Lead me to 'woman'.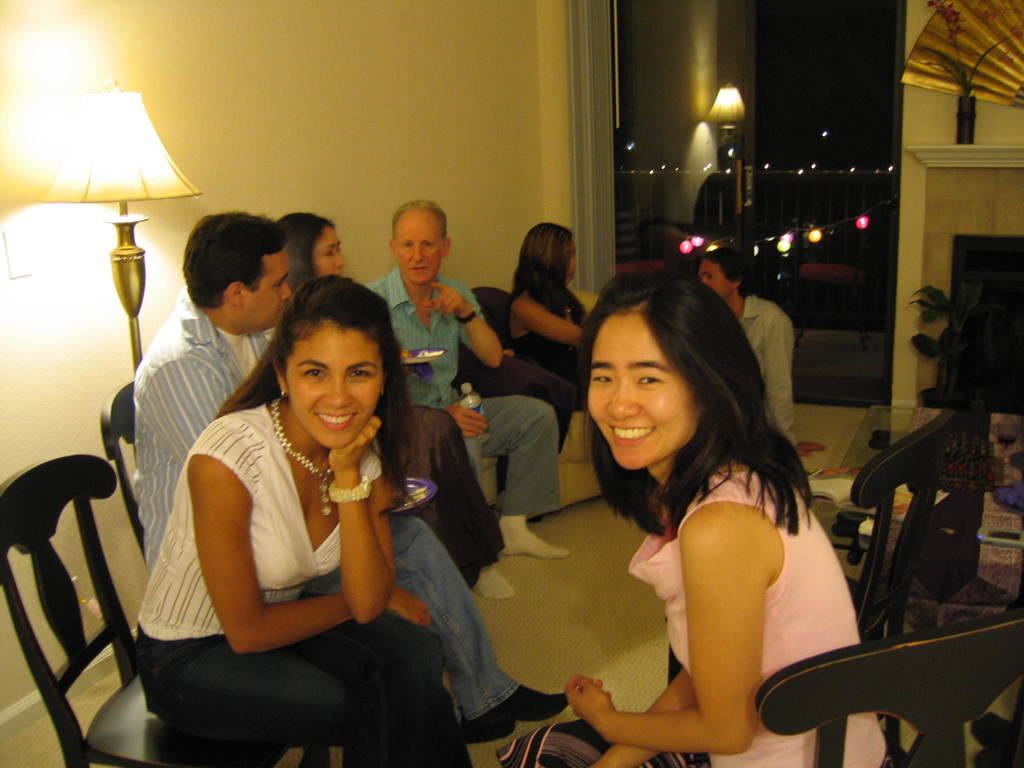
Lead to 266, 203, 506, 582.
